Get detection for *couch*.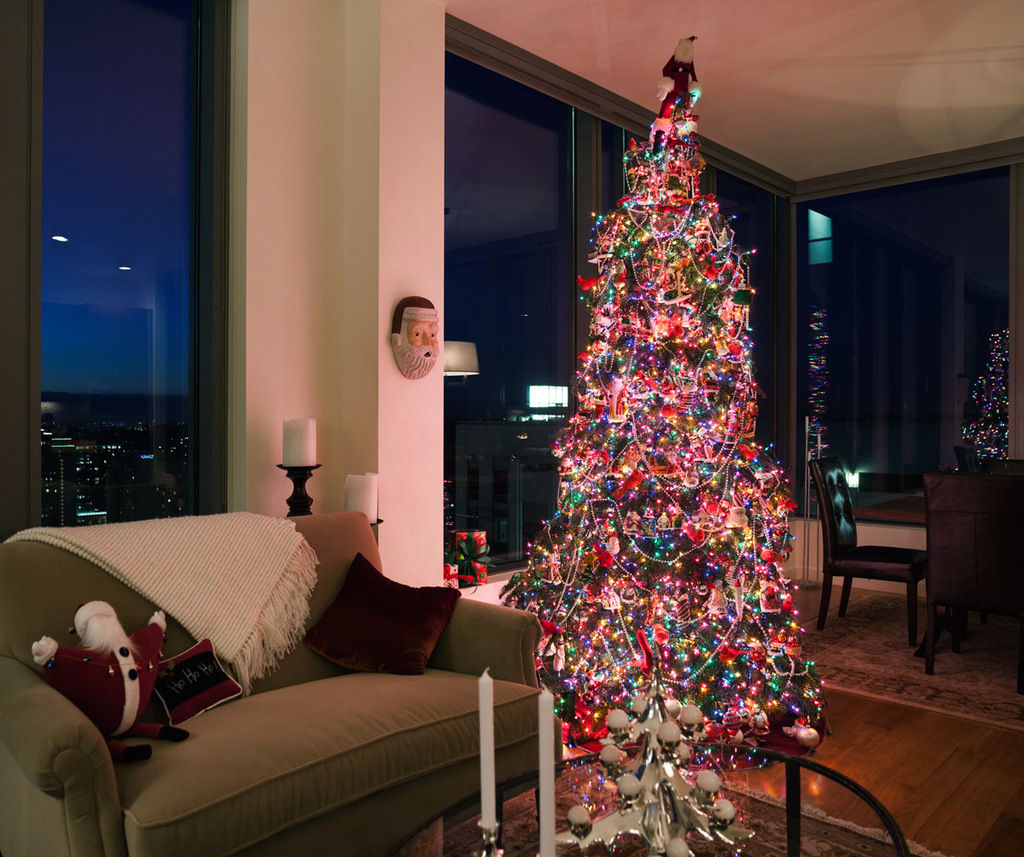
Detection: (x1=0, y1=487, x2=569, y2=856).
